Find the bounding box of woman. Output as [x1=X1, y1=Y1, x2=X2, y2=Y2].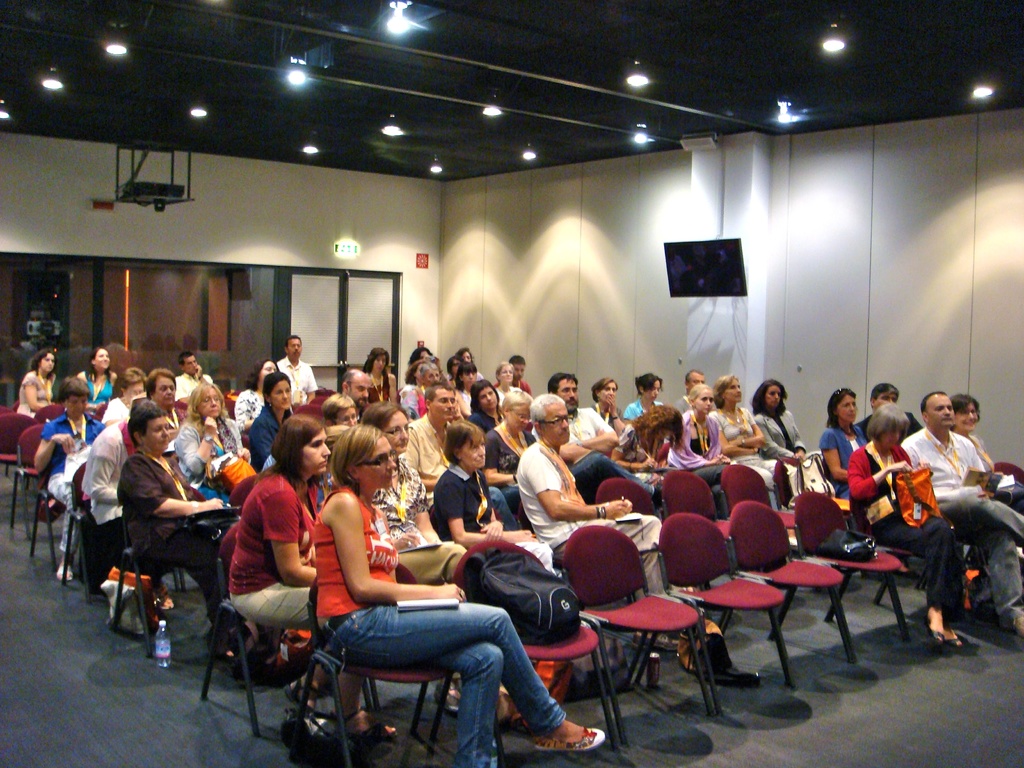
[x1=590, y1=376, x2=627, y2=433].
